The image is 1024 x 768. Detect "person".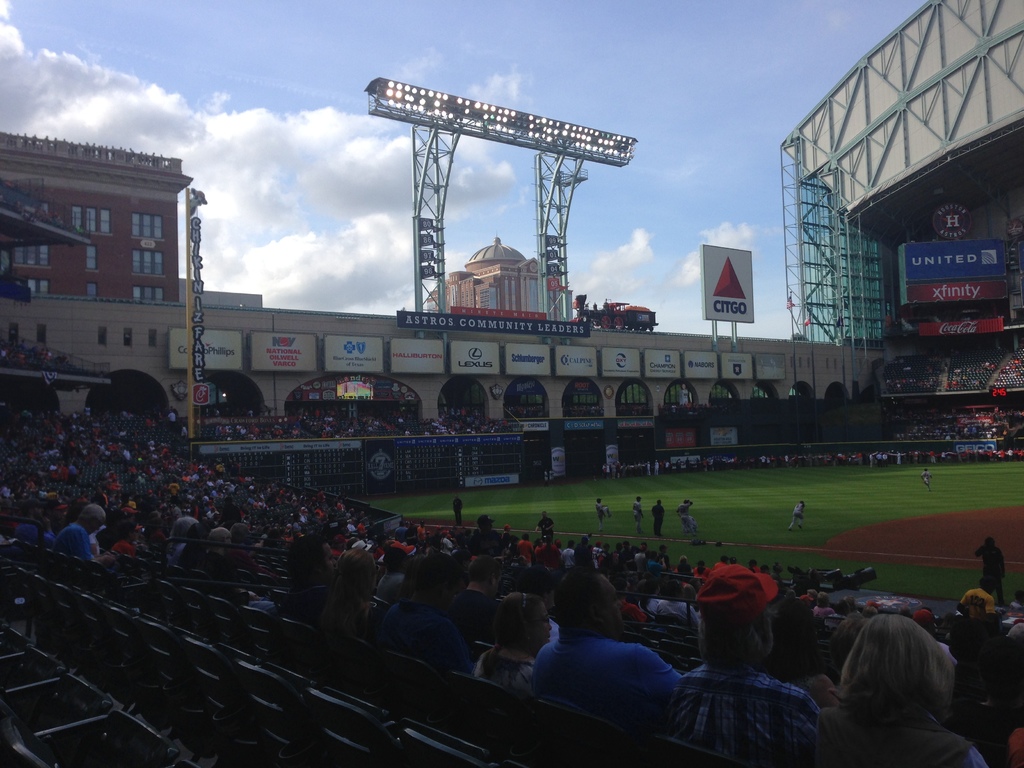
Detection: (317, 547, 384, 637).
